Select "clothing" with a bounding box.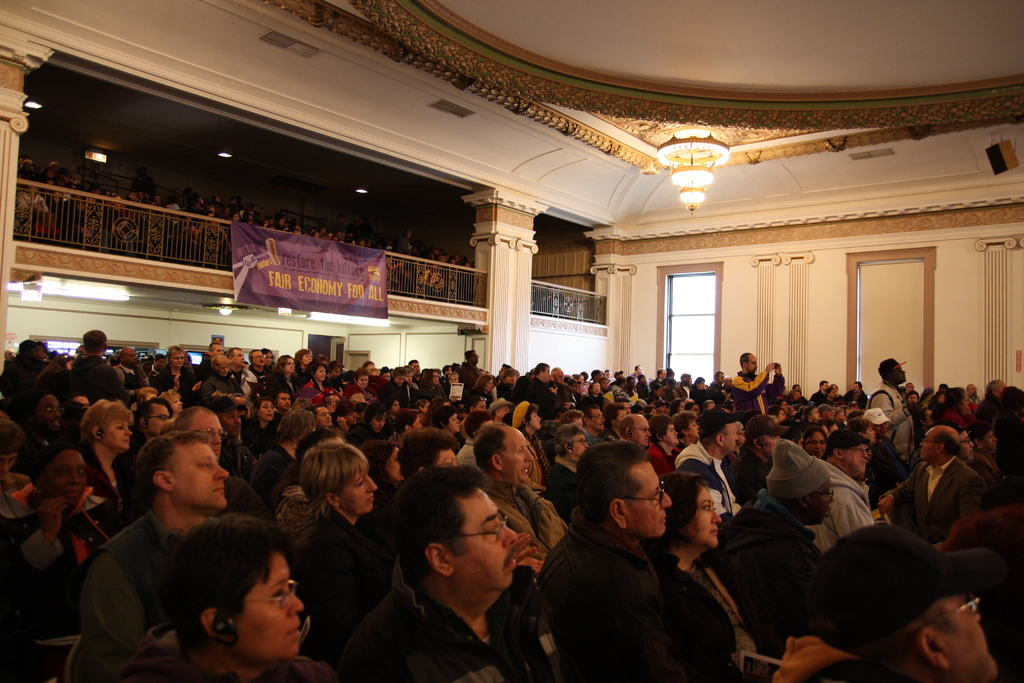
147, 368, 163, 384.
